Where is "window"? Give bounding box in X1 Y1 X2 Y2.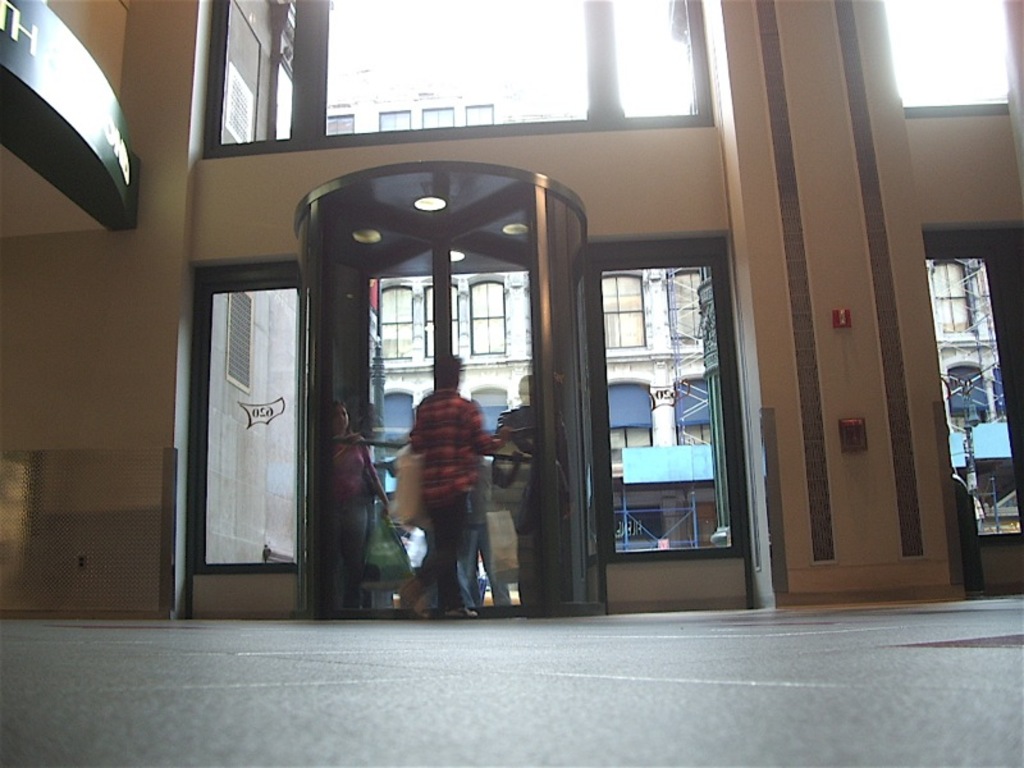
667 268 704 344.
